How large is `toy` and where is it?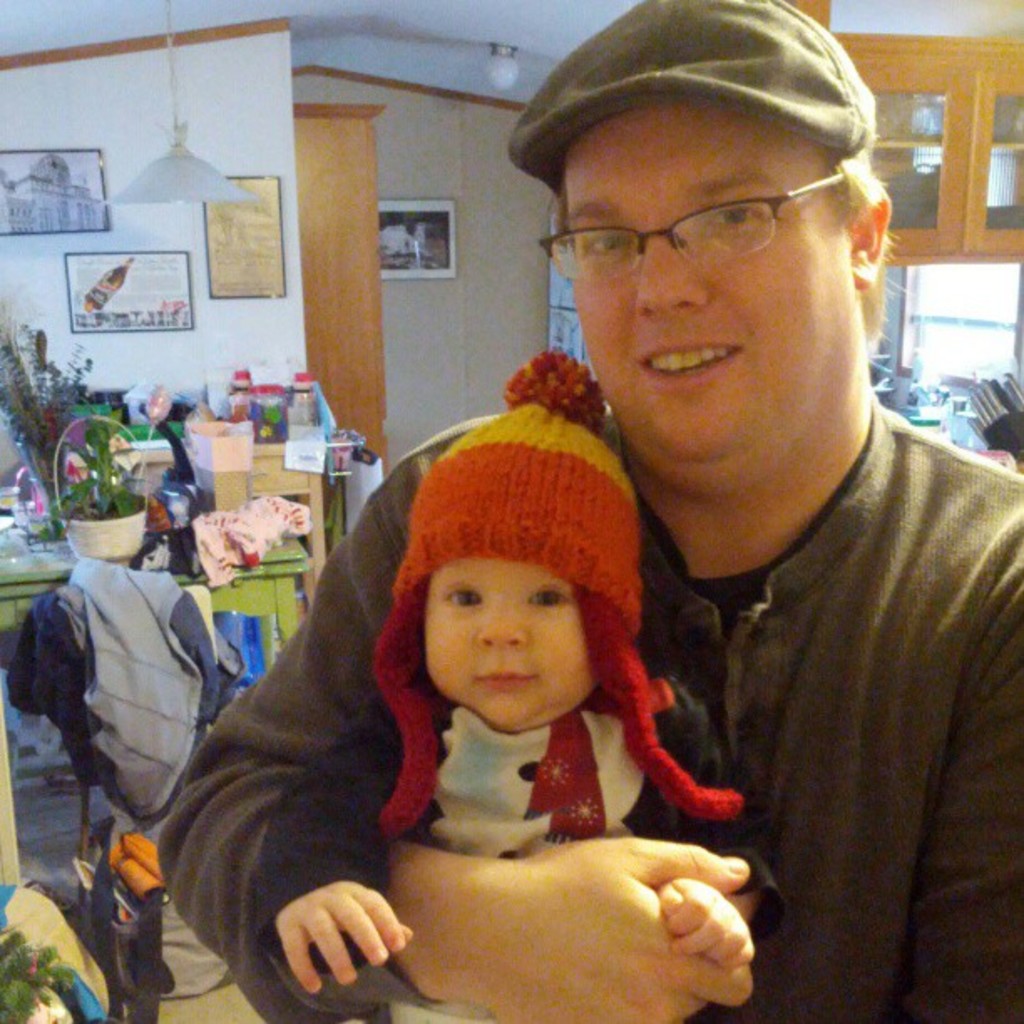
Bounding box: [x1=50, y1=410, x2=166, y2=579].
